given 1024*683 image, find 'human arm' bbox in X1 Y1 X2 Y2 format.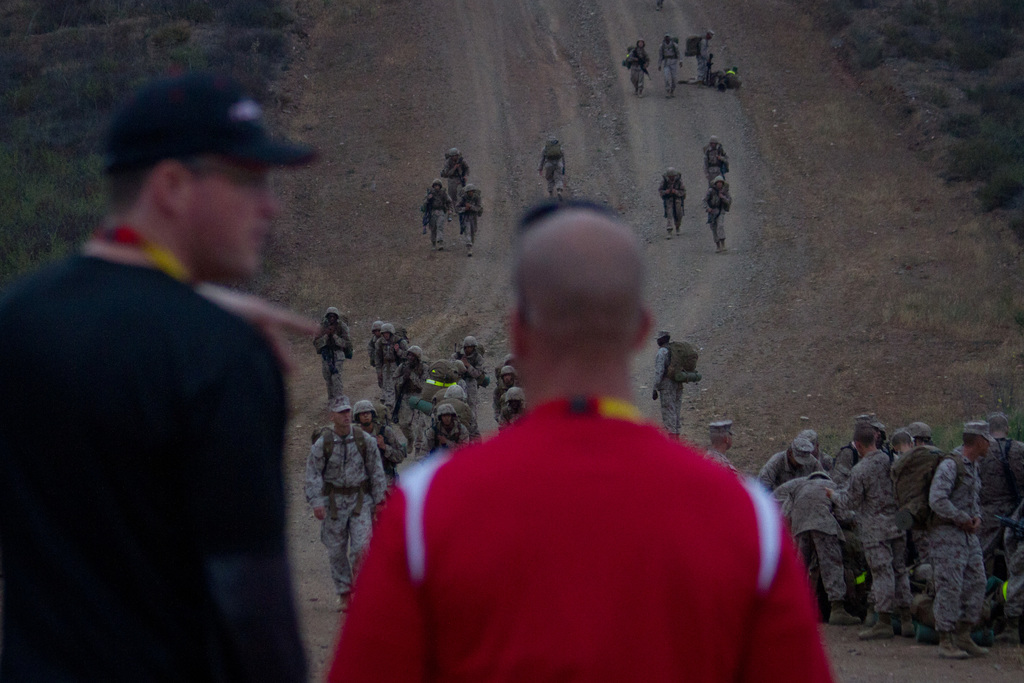
657 42 665 70.
